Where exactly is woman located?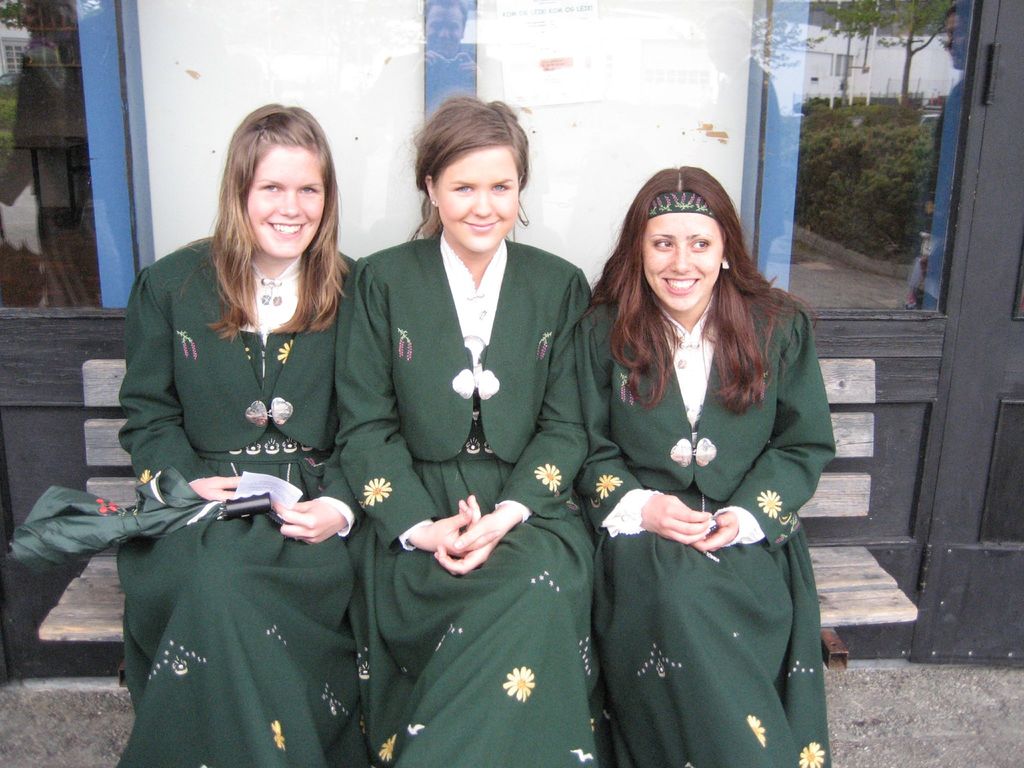
Its bounding box is [left=335, top=98, right=595, bottom=767].
